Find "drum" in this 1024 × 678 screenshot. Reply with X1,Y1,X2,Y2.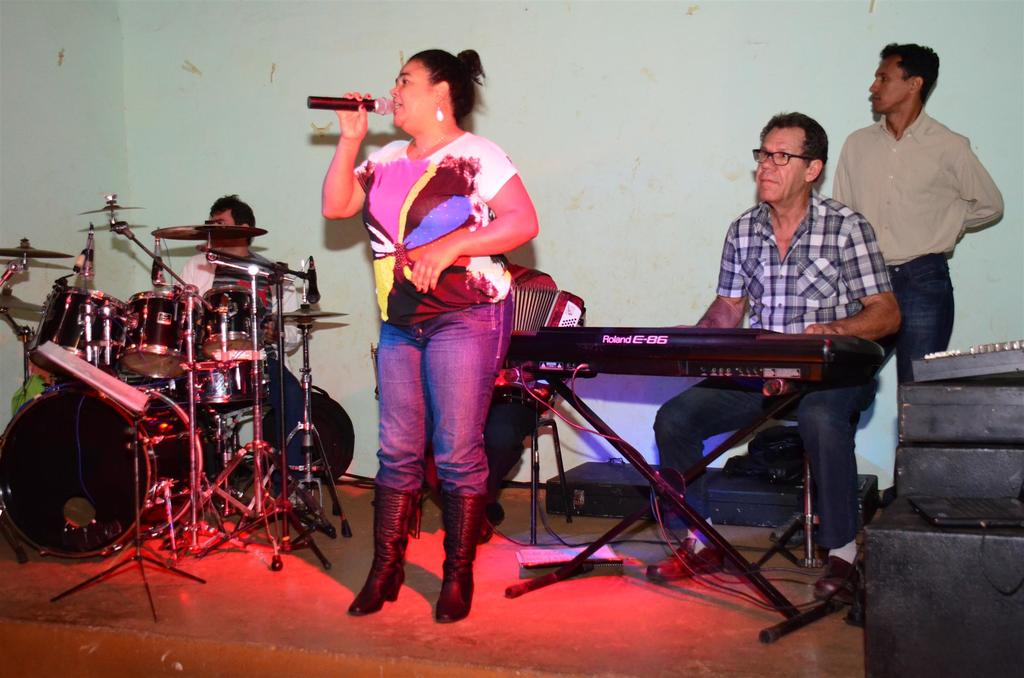
22,281,136,382.
